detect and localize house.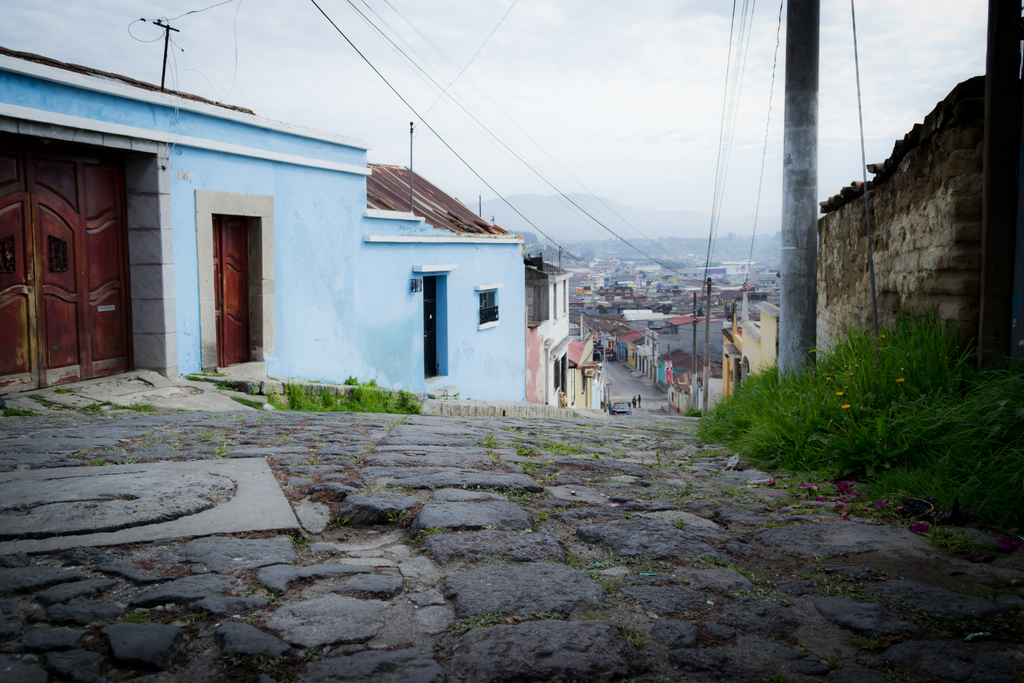
Localized at 529/251/597/410.
